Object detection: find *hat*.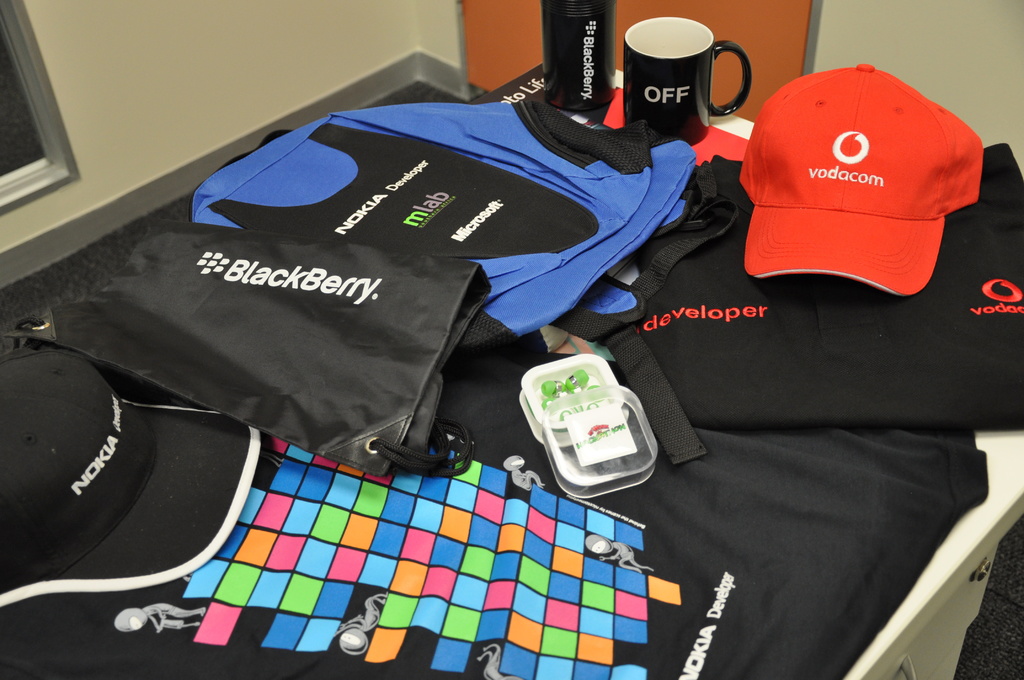
BBox(734, 59, 982, 296).
